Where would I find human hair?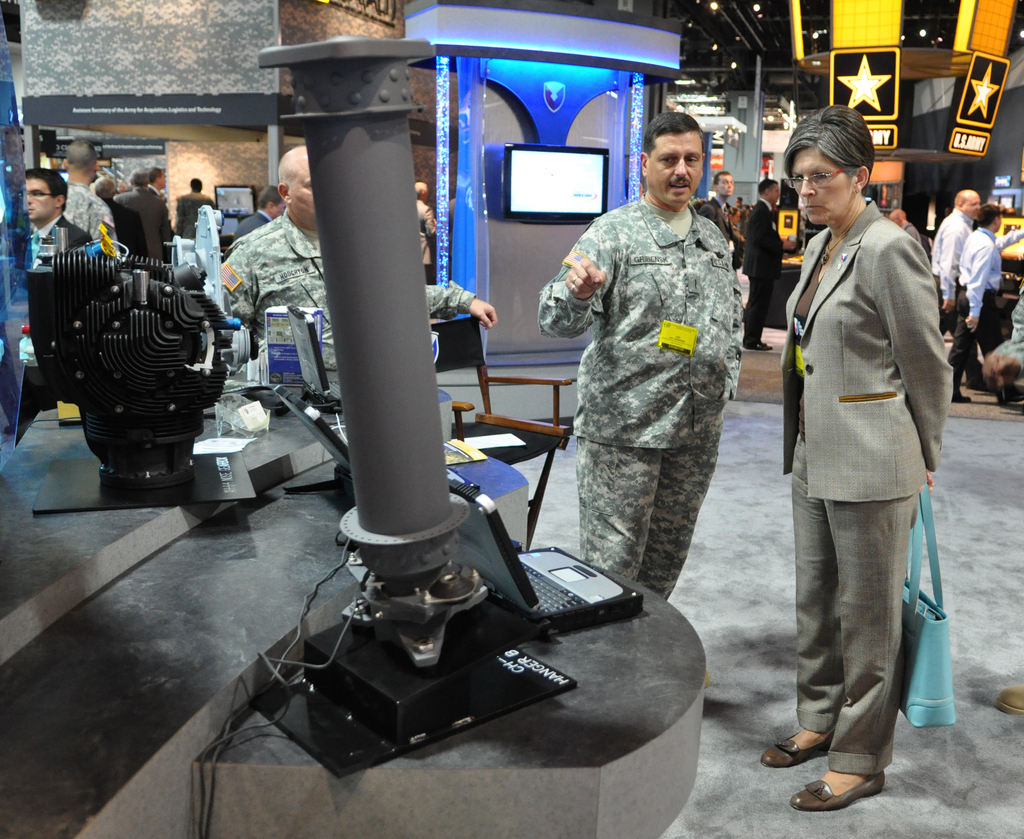
At {"x1": 786, "y1": 108, "x2": 876, "y2": 181}.
